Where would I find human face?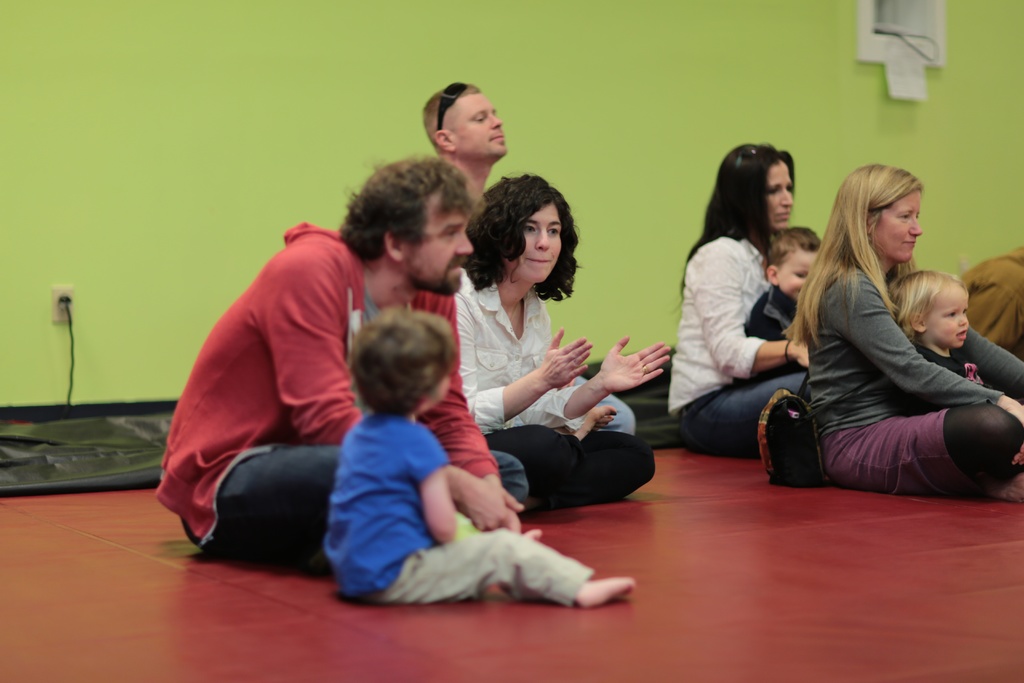
At select_region(868, 187, 921, 262).
